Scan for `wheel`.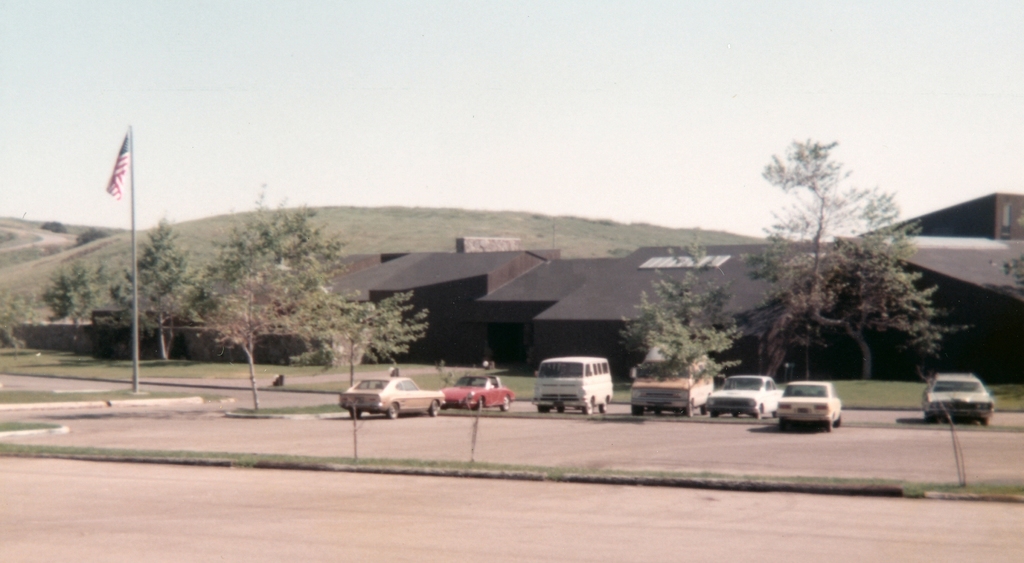
Scan result: select_region(714, 413, 717, 418).
